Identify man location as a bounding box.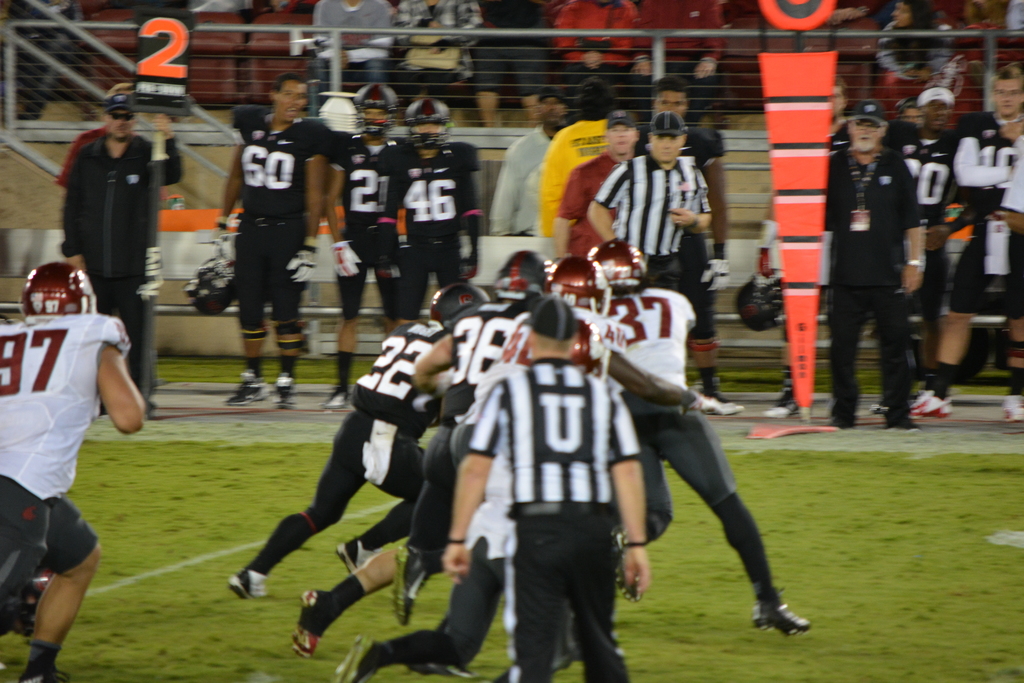
select_region(329, 76, 410, 402).
